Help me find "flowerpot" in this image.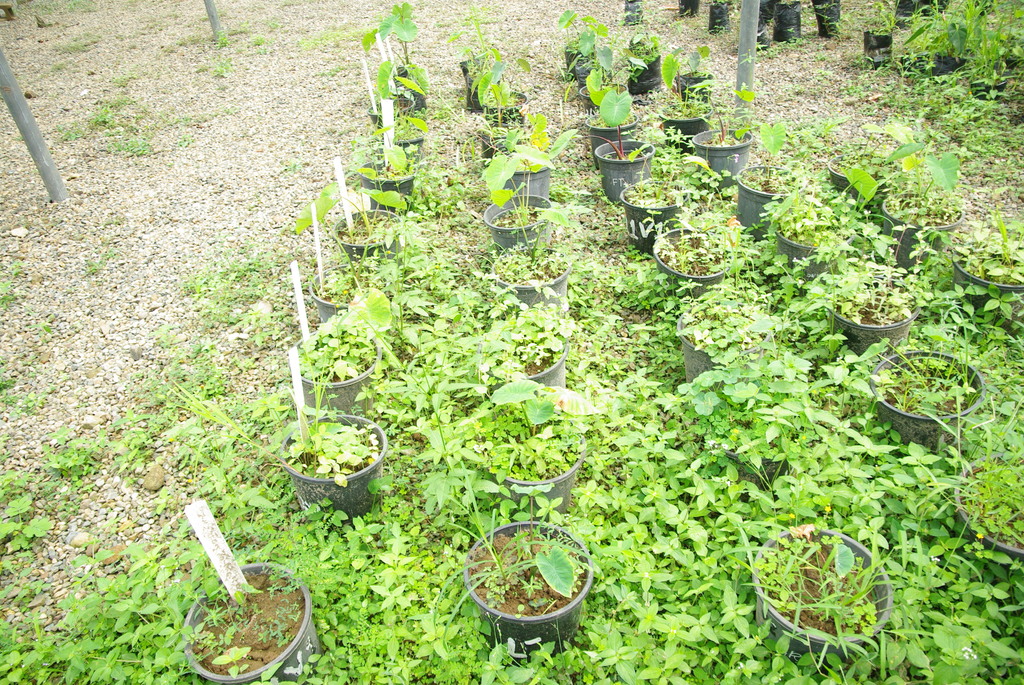
Found it: (left=737, top=164, right=808, bottom=239).
